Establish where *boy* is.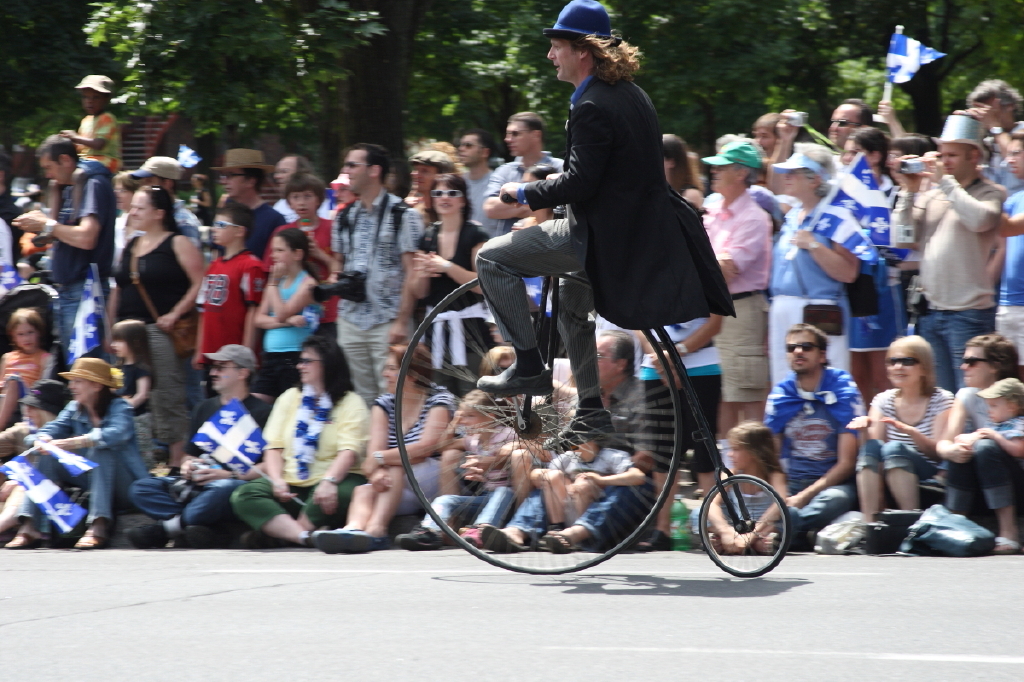
Established at [190, 204, 265, 377].
